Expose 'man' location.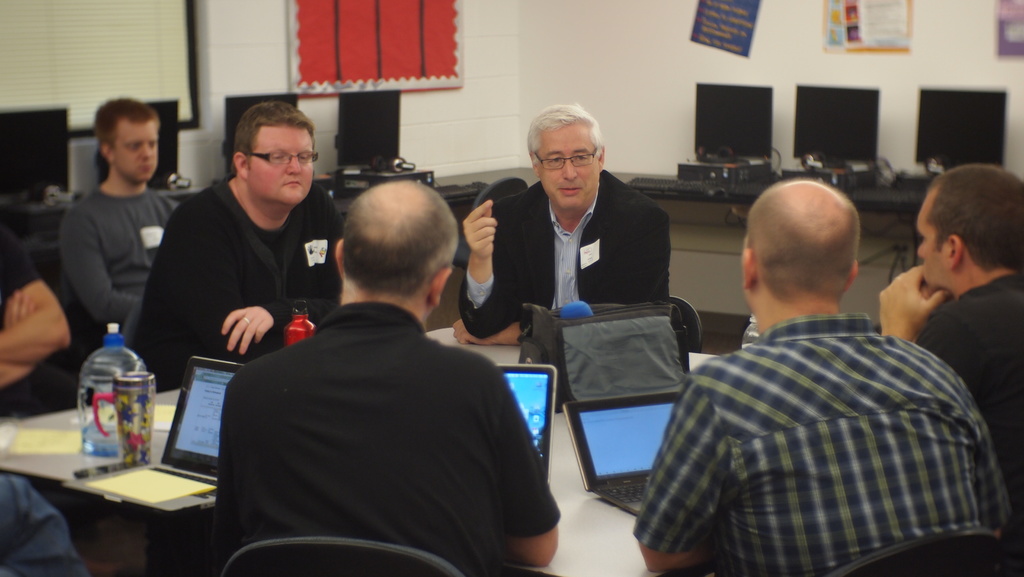
Exposed at (0, 218, 79, 576).
